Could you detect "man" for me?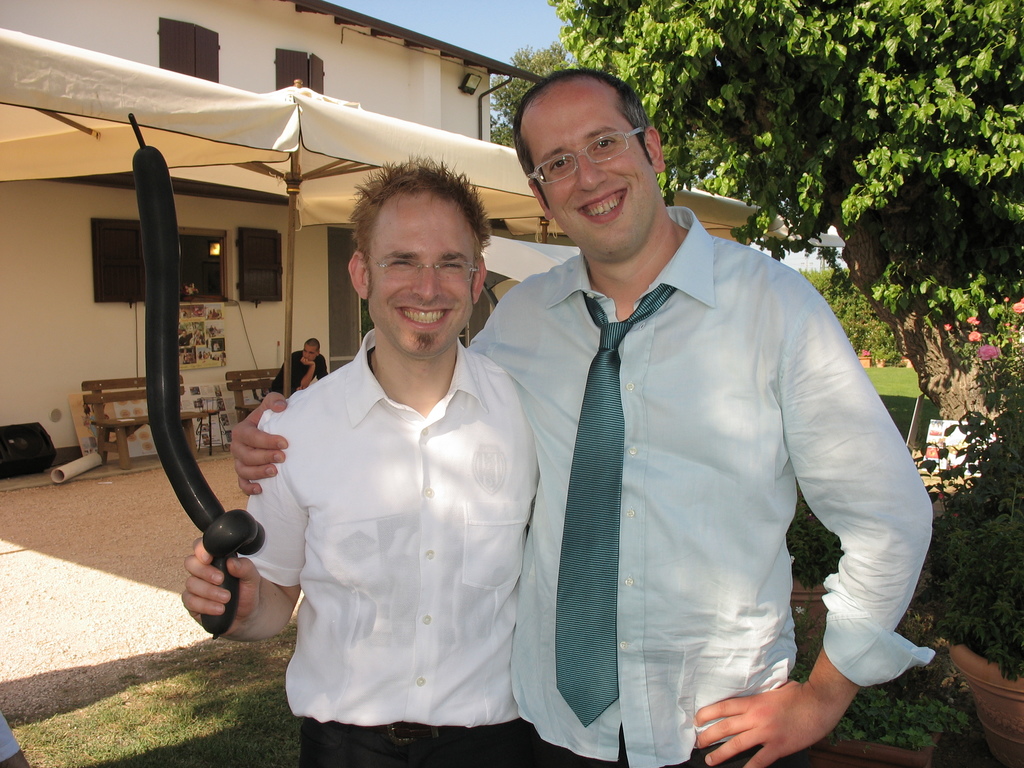
Detection result: <box>227,65,933,767</box>.
